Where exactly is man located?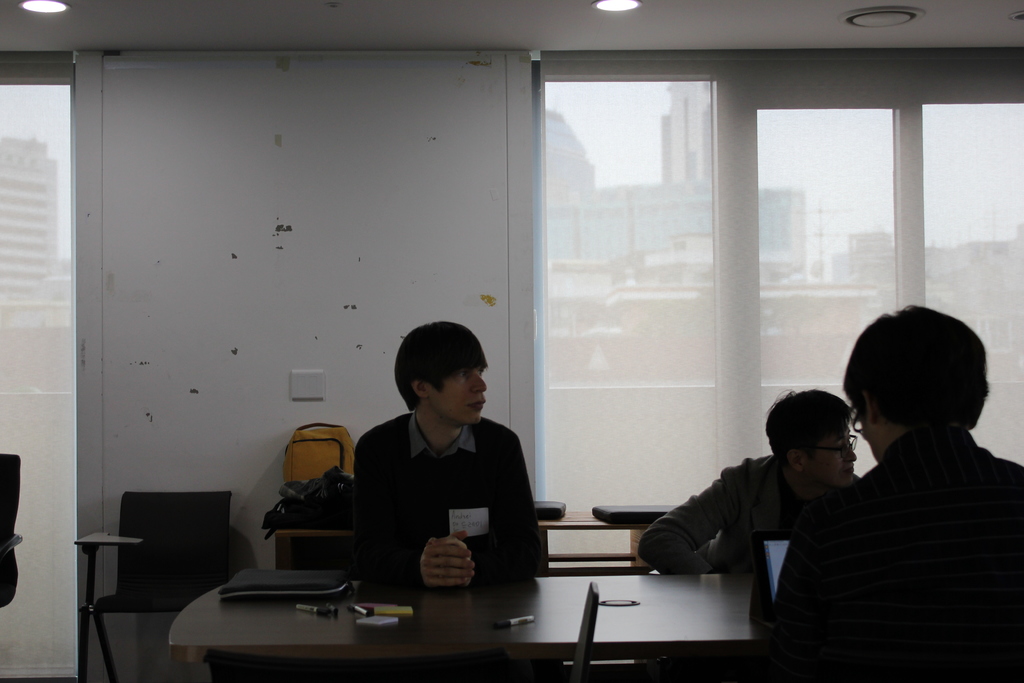
Its bounding box is [762,300,1010,676].
